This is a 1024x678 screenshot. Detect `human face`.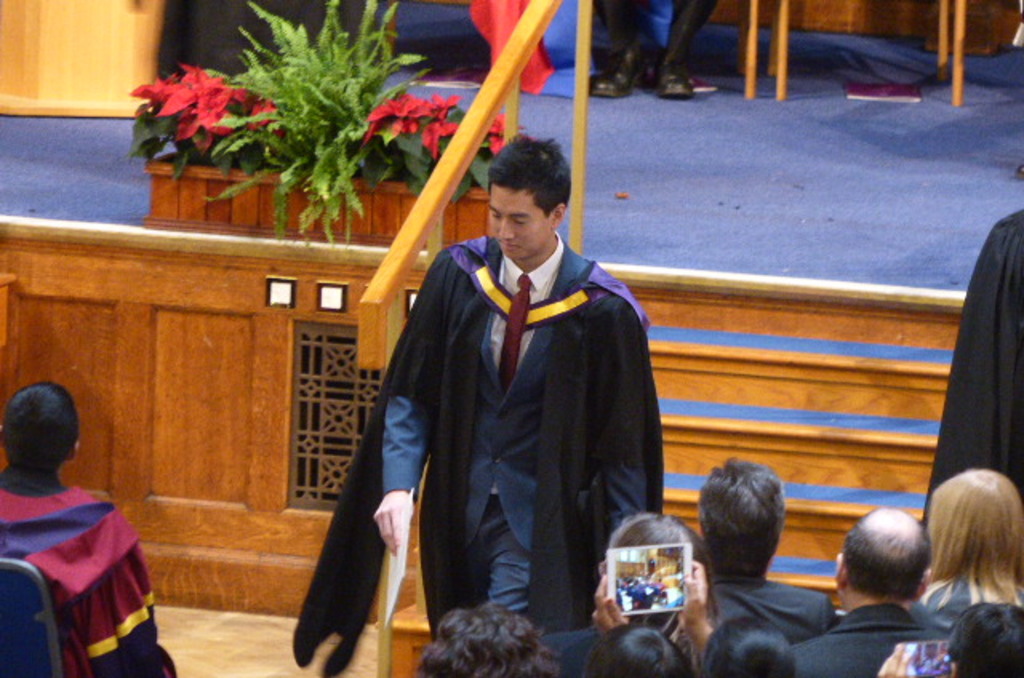
<box>491,185,547,259</box>.
